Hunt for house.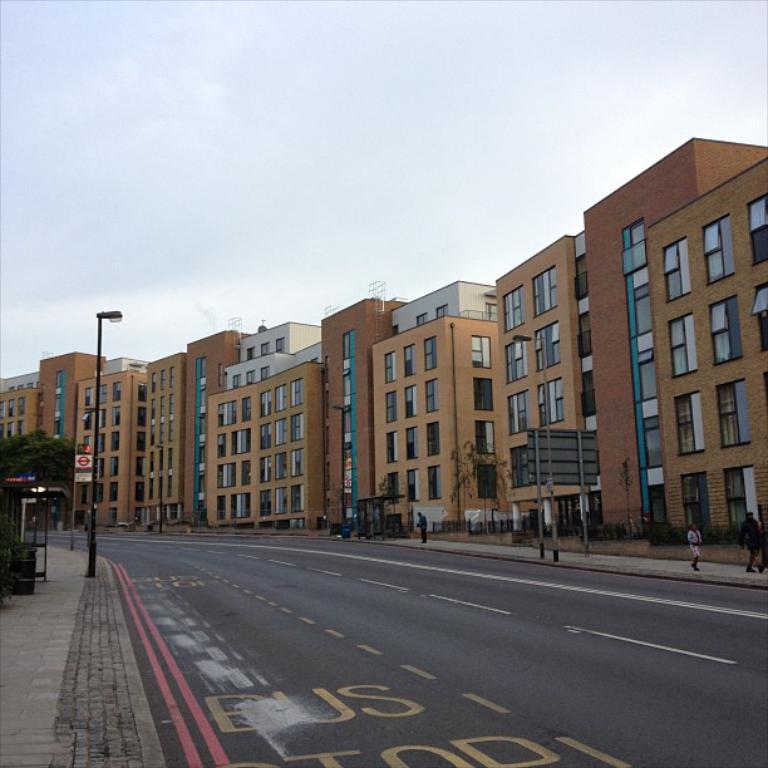
Hunted down at {"left": 643, "top": 167, "right": 767, "bottom": 568}.
